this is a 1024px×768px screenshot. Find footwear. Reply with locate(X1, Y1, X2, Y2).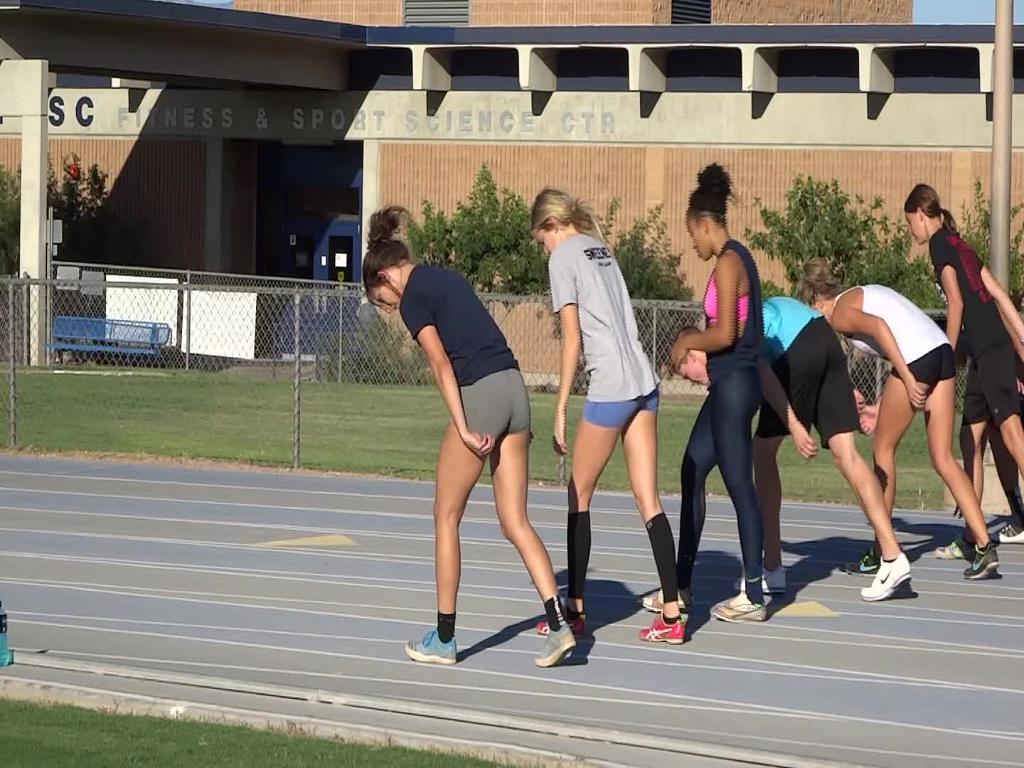
locate(846, 545, 881, 582).
